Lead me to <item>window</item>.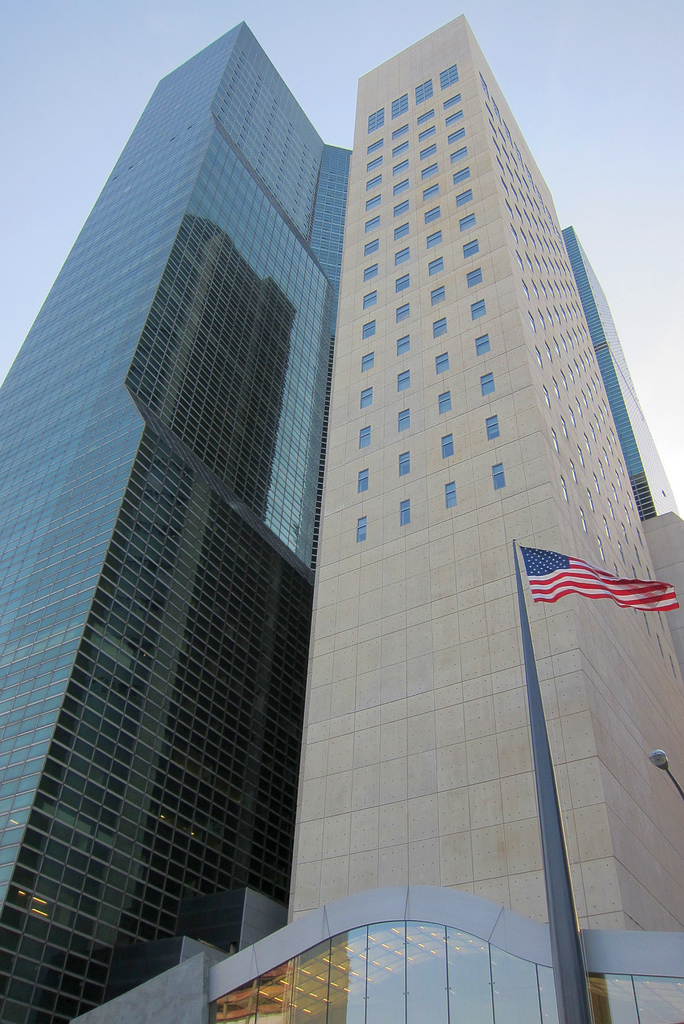
Lead to (357,354,377,370).
